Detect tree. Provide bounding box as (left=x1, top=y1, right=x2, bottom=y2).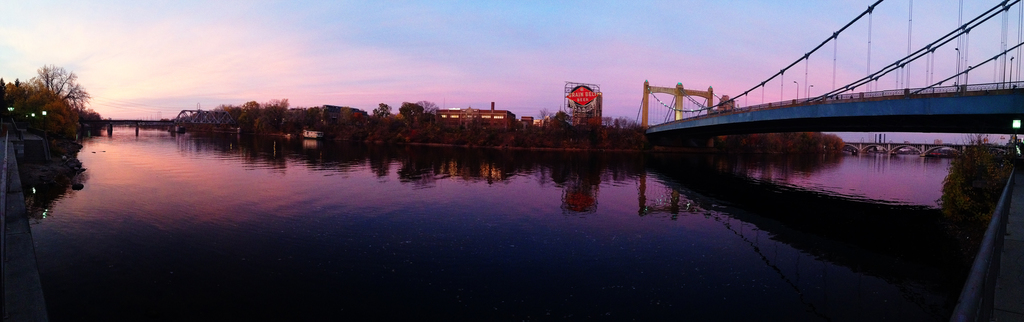
(left=212, top=96, right=292, bottom=137).
